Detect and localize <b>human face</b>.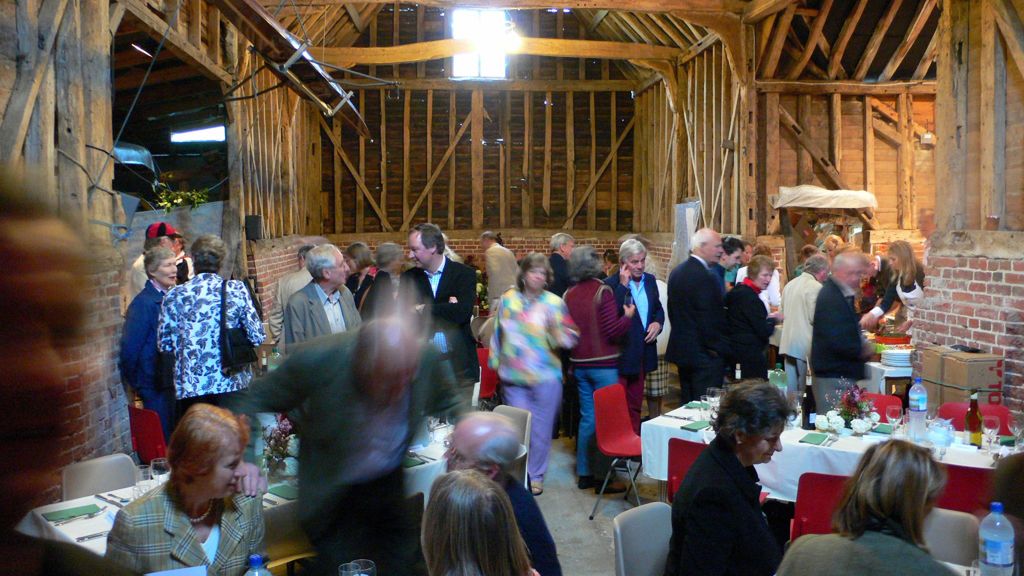
Localized at region(755, 268, 771, 287).
